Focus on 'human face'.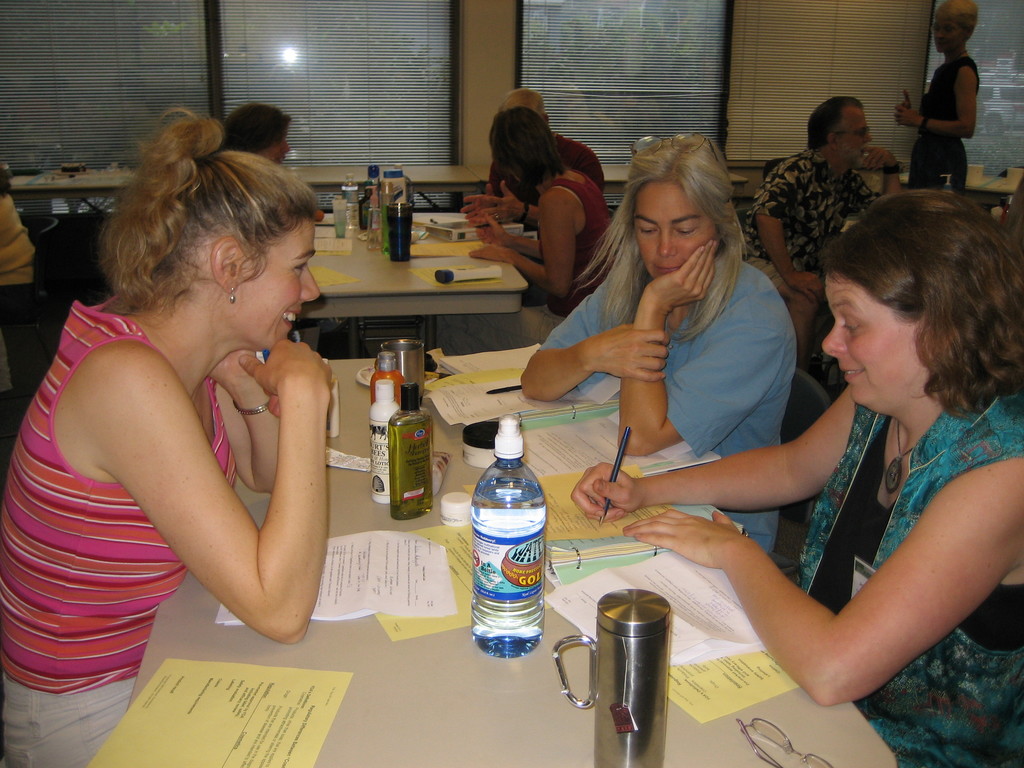
Focused at [left=822, top=270, right=922, bottom=404].
